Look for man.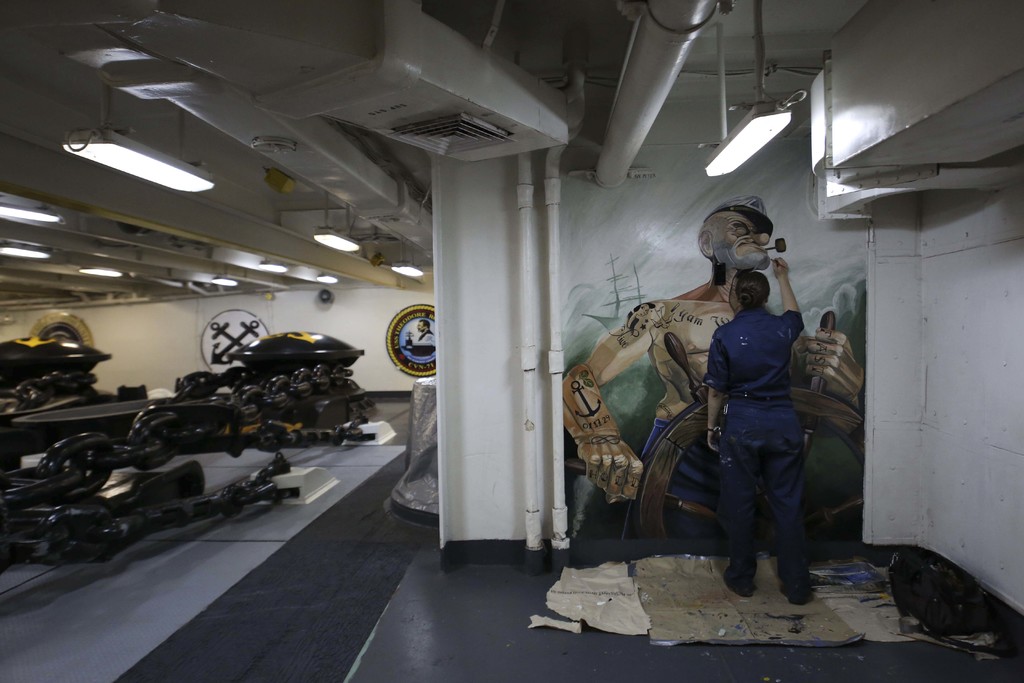
Found: select_region(415, 319, 436, 343).
